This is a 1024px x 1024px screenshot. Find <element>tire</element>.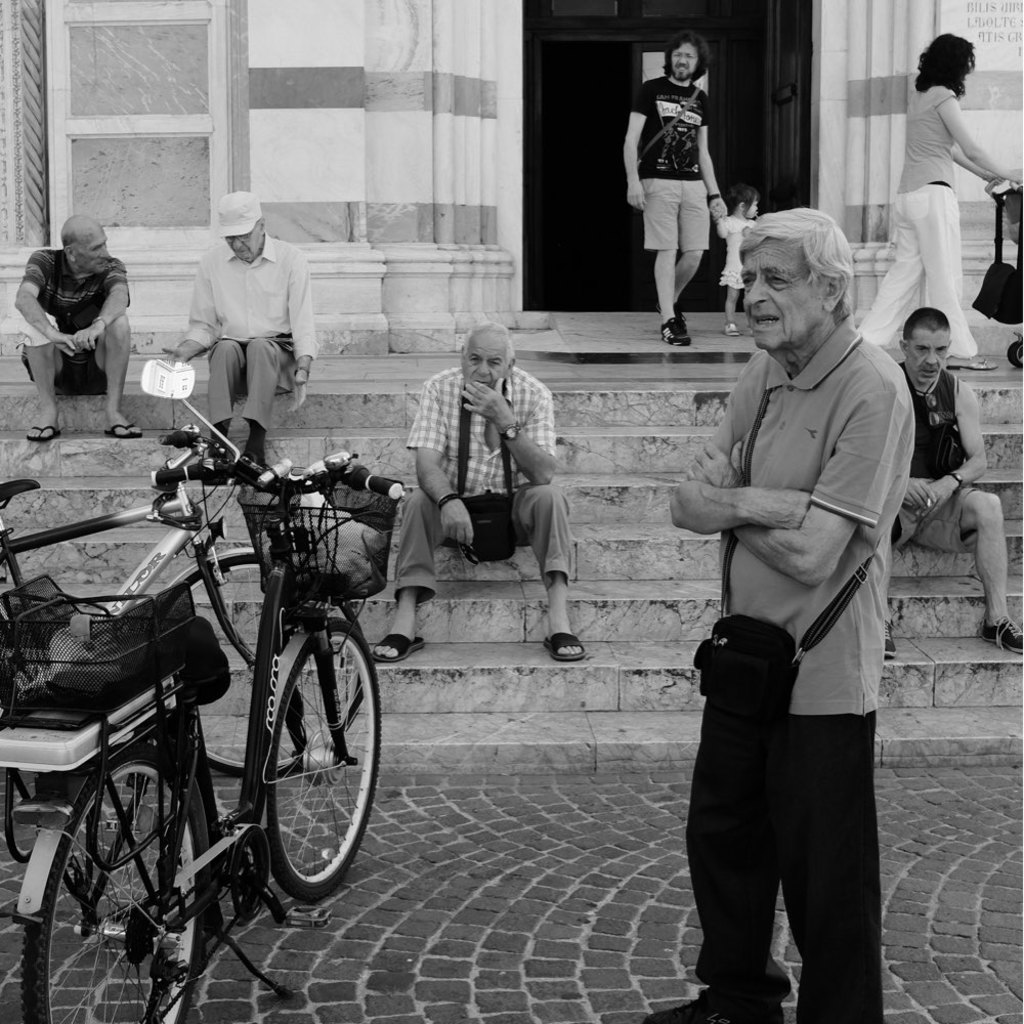
Bounding box: <box>234,605,365,932</box>.
